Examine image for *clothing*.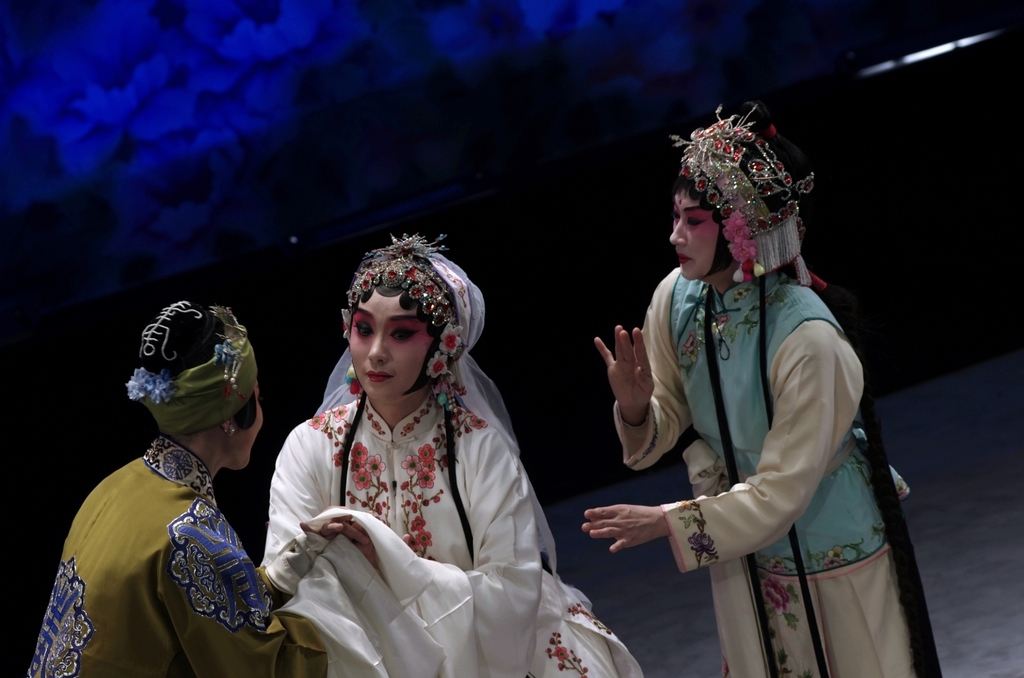
Examination result: (left=618, top=188, right=900, bottom=654).
